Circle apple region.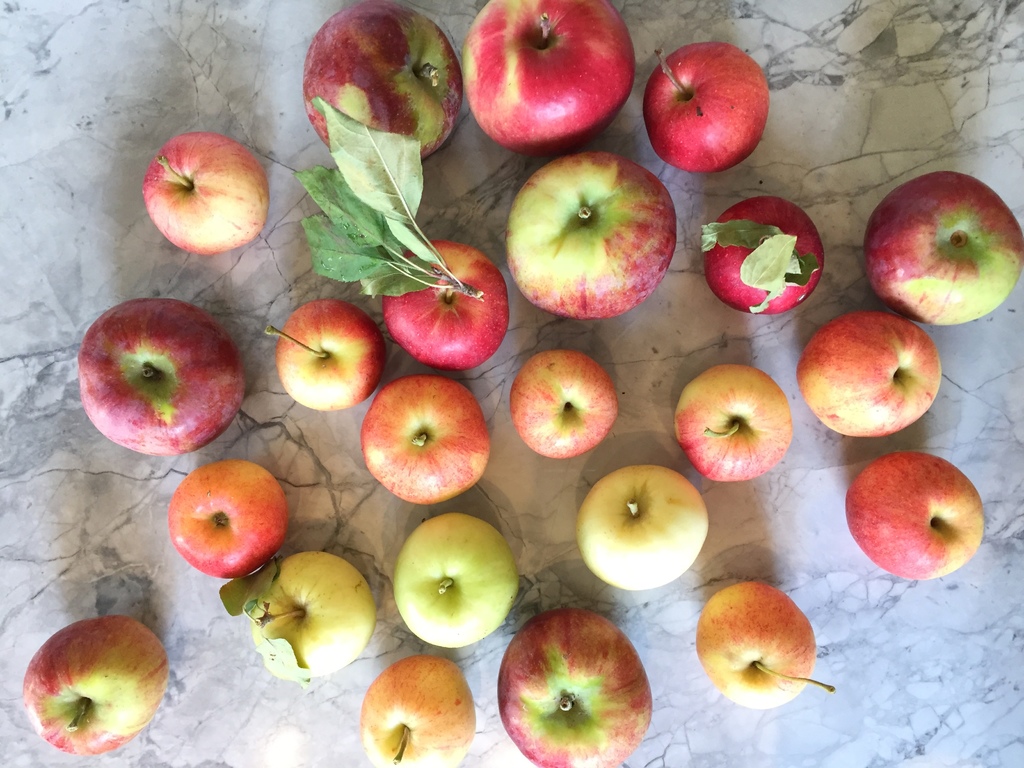
Region: (697,191,828,312).
